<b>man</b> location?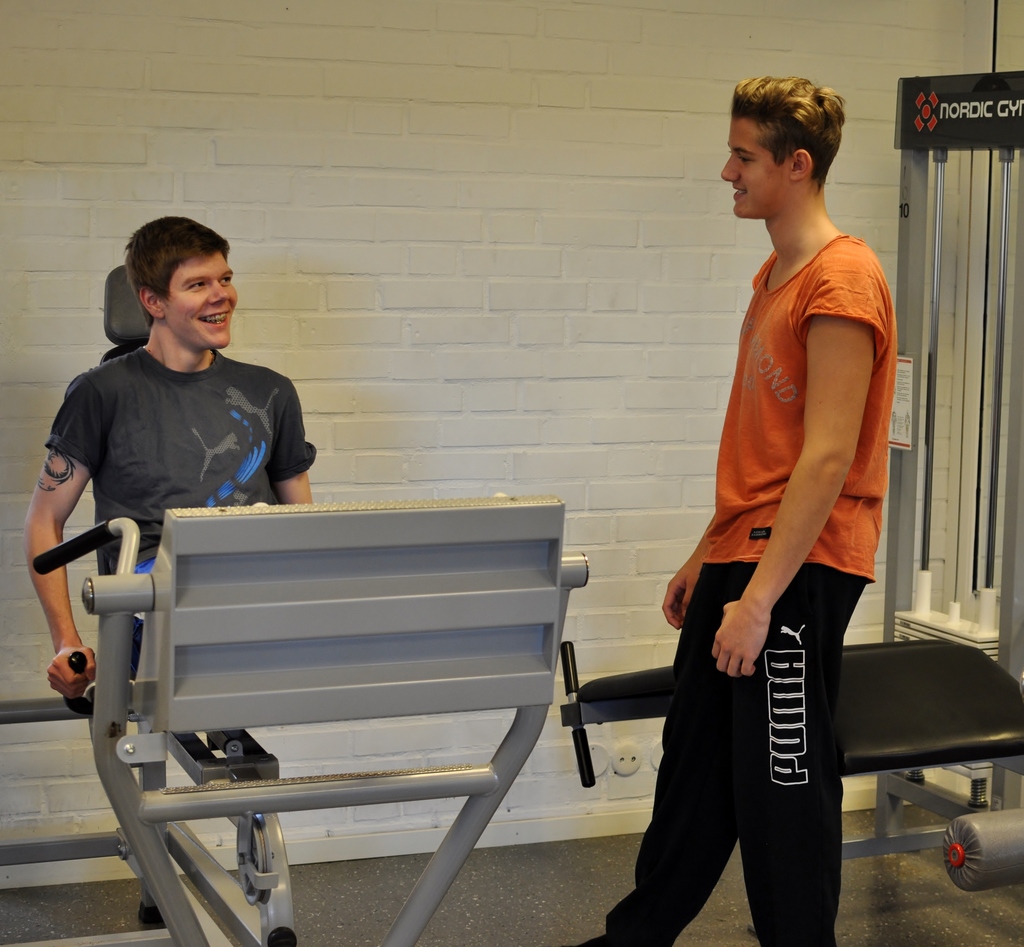
detection(23, 216, 318, 704)
